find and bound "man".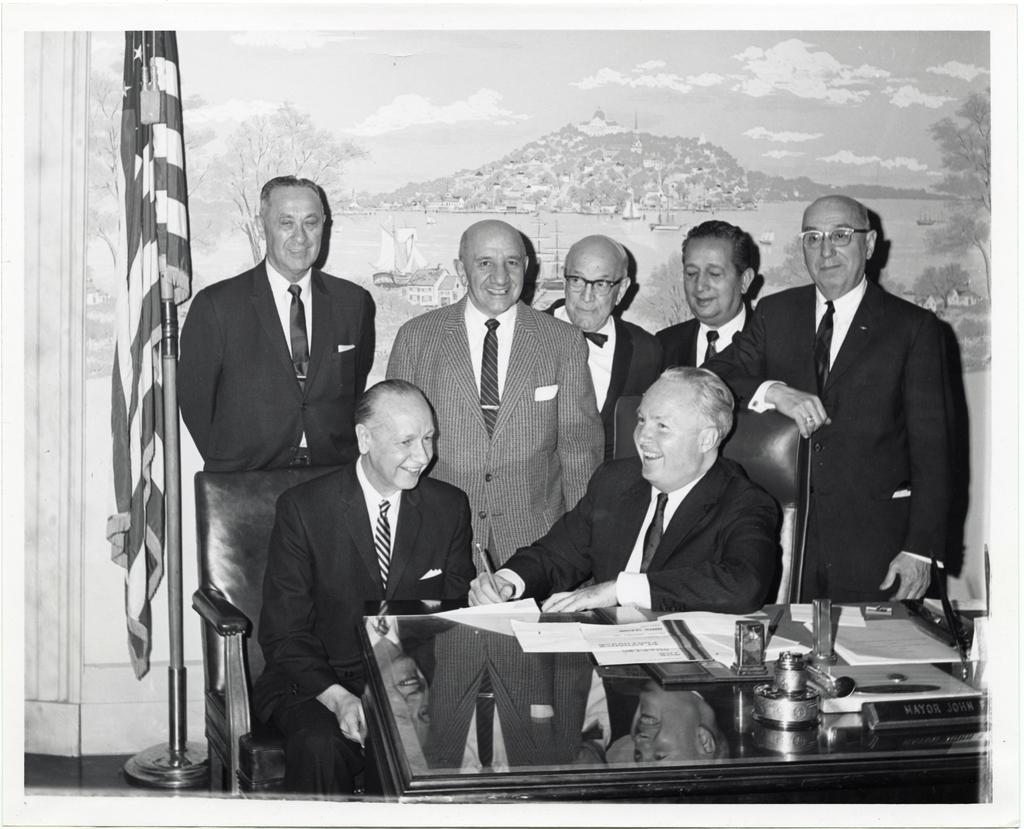
Bound: locate(716, 197, 969, 603).
